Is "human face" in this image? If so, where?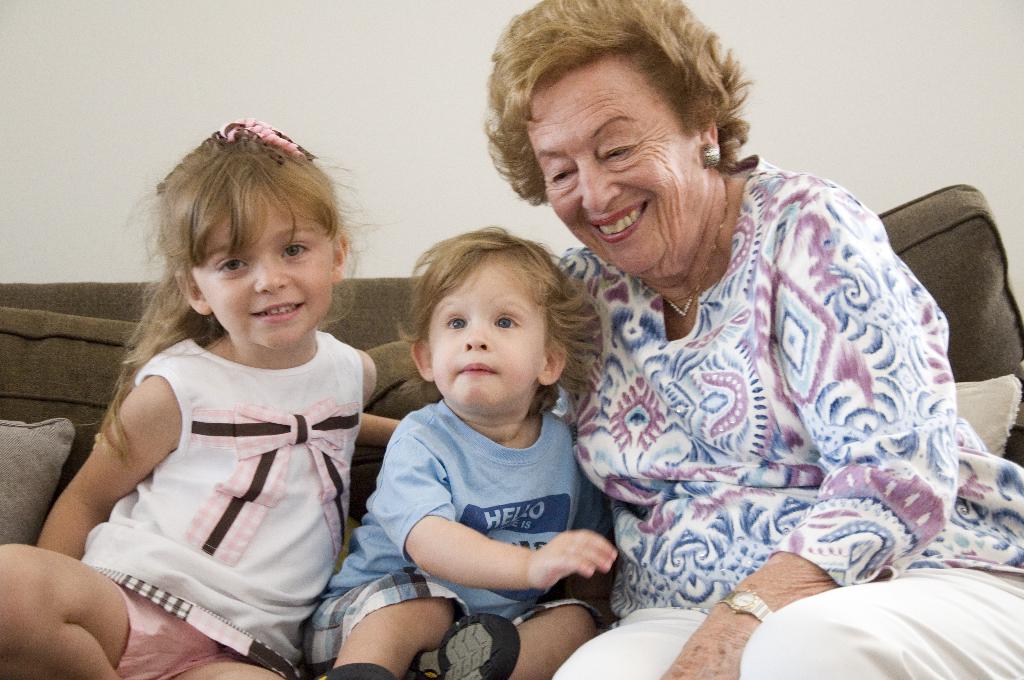
Yes, at 428:254:551:407.
